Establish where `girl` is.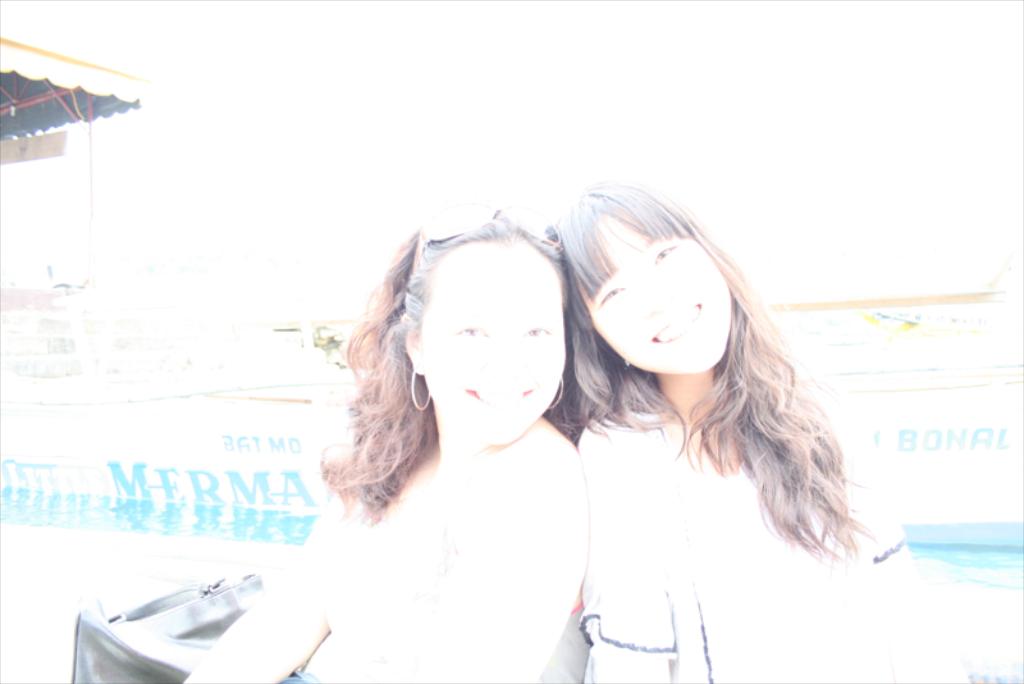
Established at rect(177, 202, 582, 683).
